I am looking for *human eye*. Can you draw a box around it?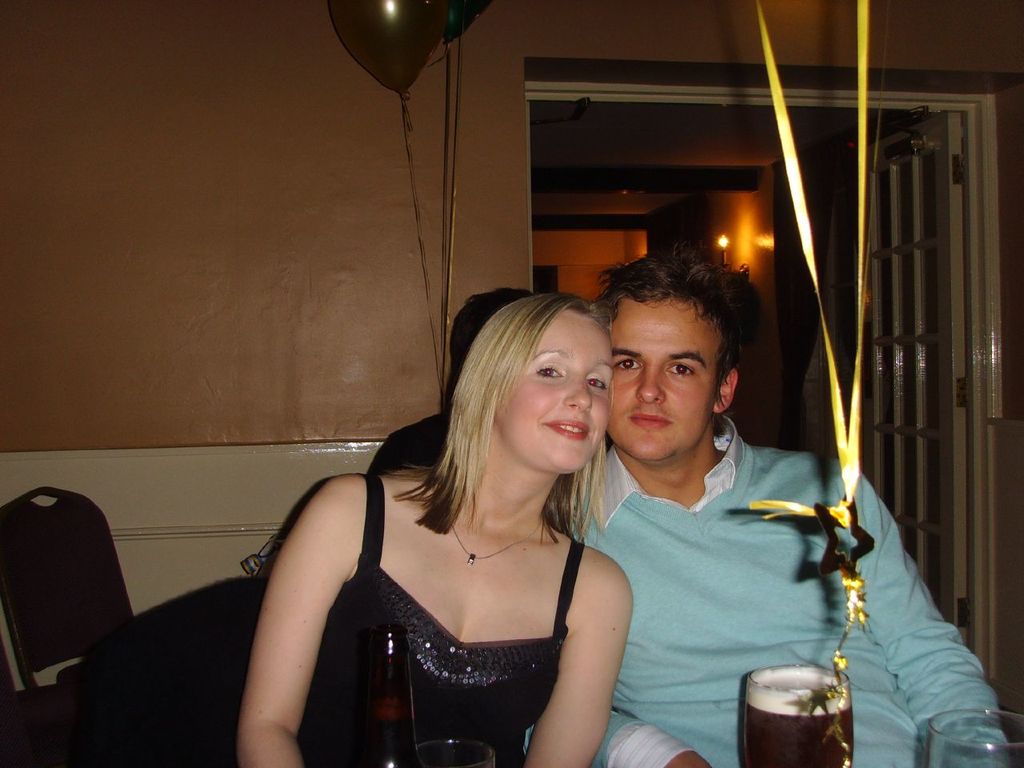
Sure, the bounding box is [617,355,646,373].
